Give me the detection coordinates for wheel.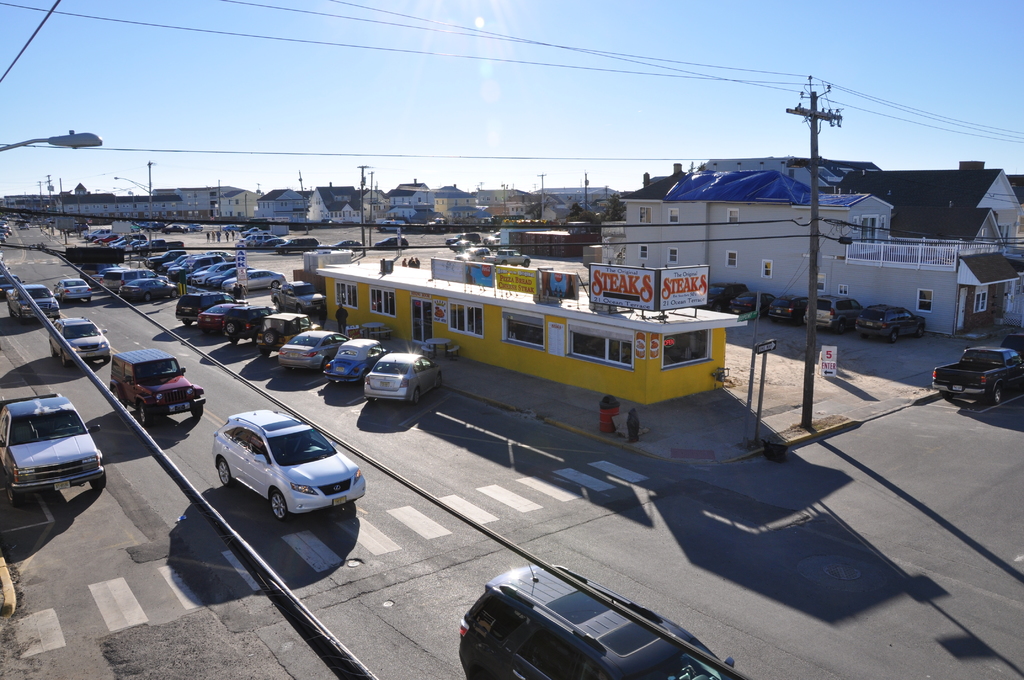
{"left": 270, "top": 280, "right": 280, "bottom": 290}.
